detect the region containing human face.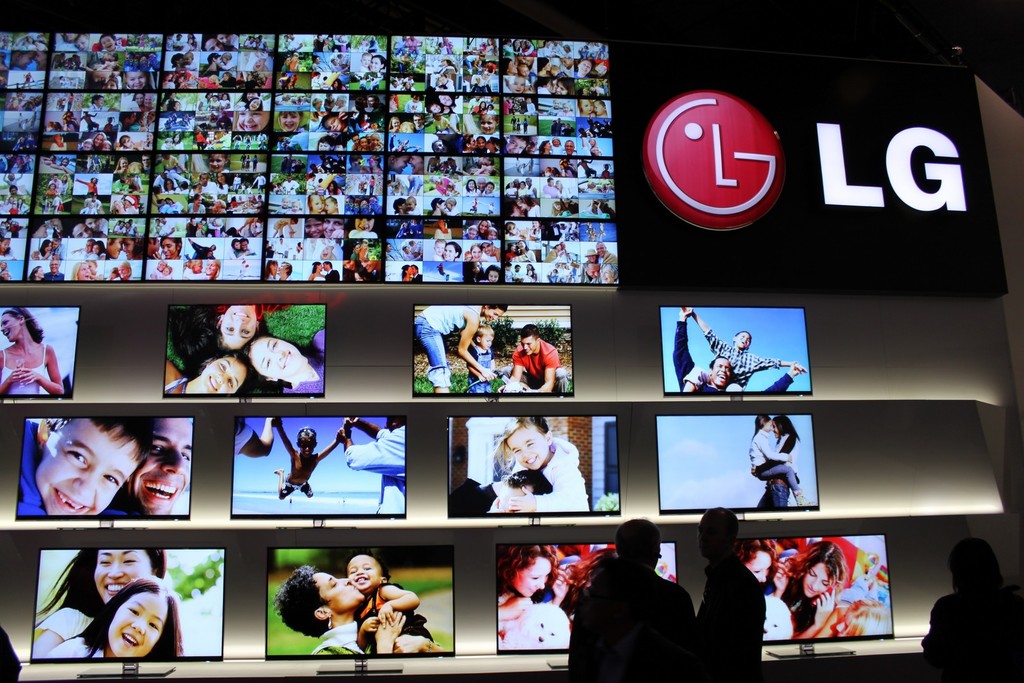
479 332 493 350.
